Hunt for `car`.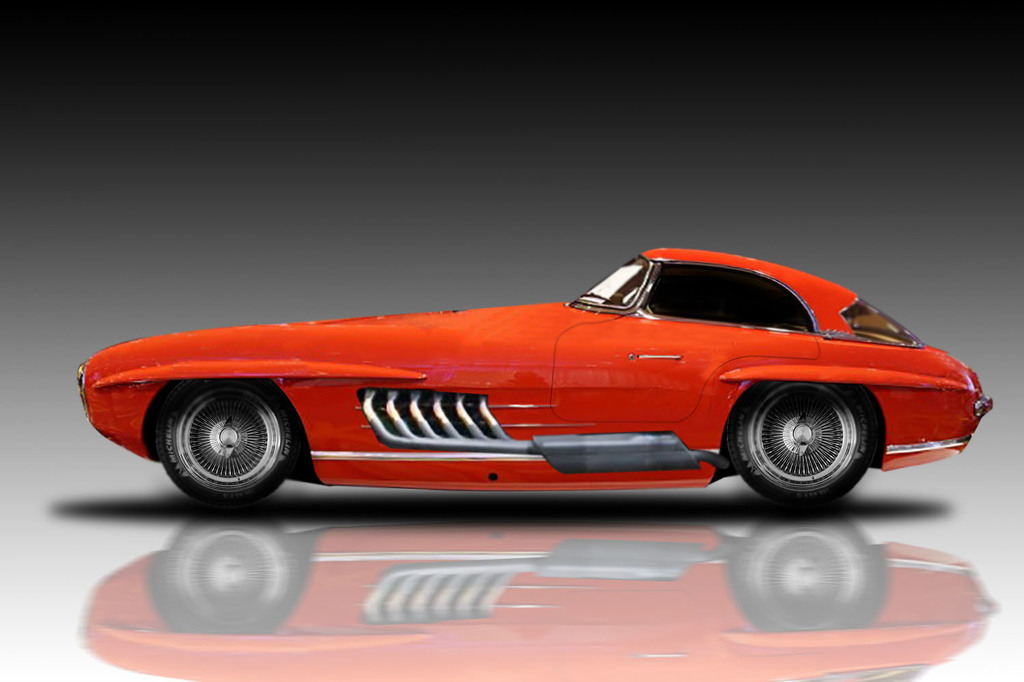
Hunted down at [x1=72, y1=247, x2=987, y2=505].
